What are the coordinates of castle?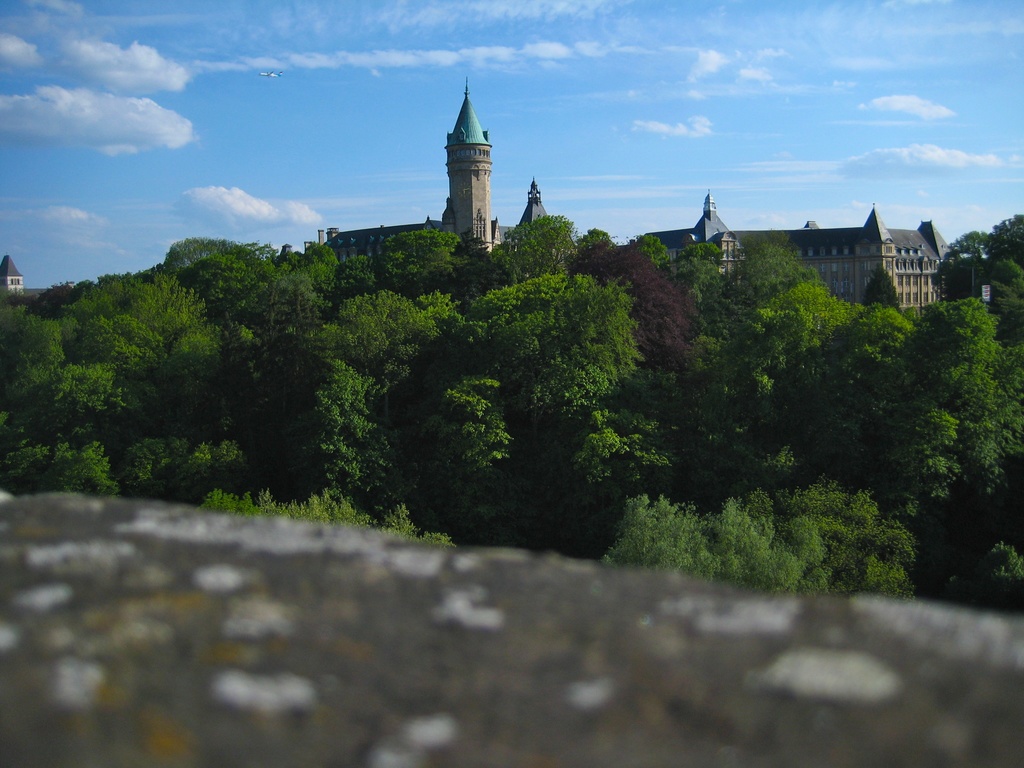
locate(0, 252, 79, 304).
